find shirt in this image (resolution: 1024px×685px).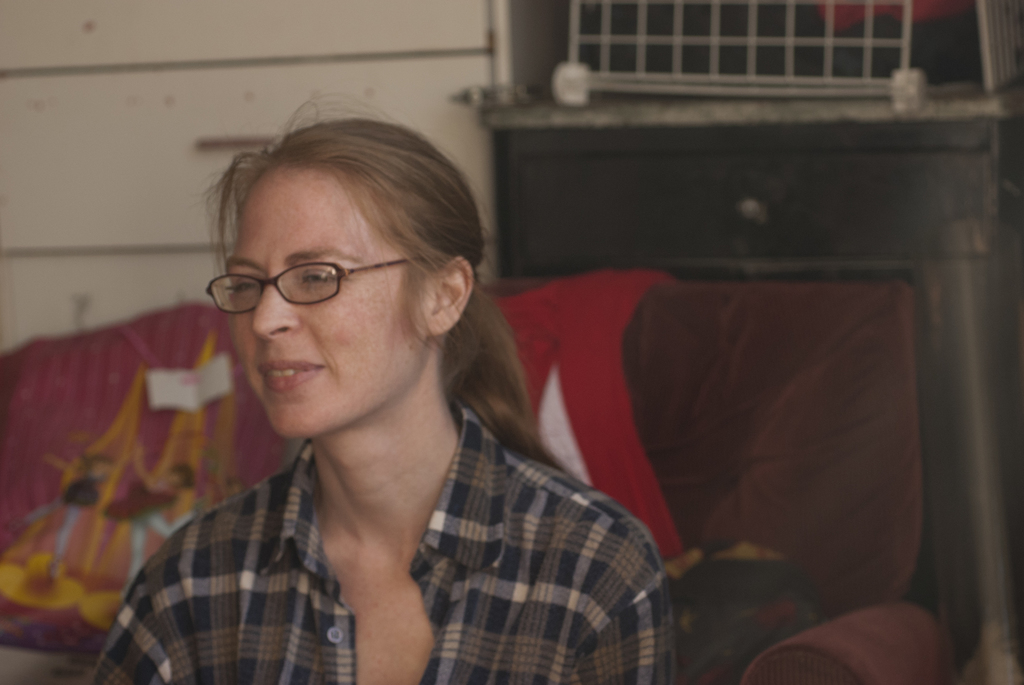
[left=90, top=395, right=675, bottom=684].
